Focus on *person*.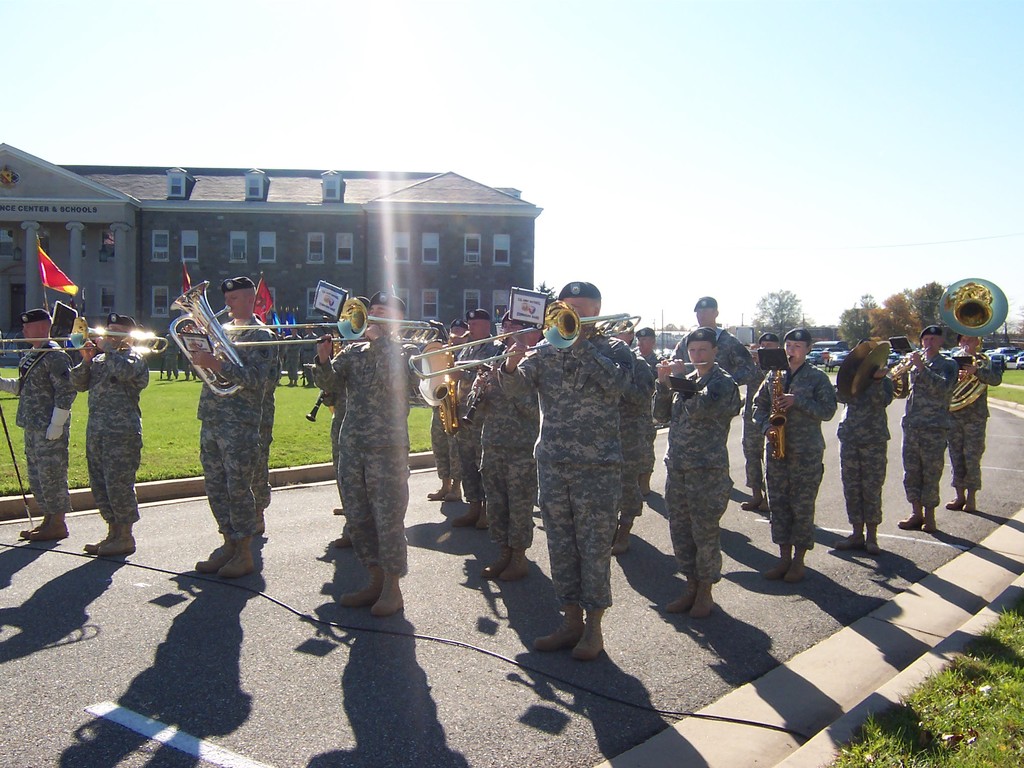
Focused at locate(0, 307, 74, 543).
